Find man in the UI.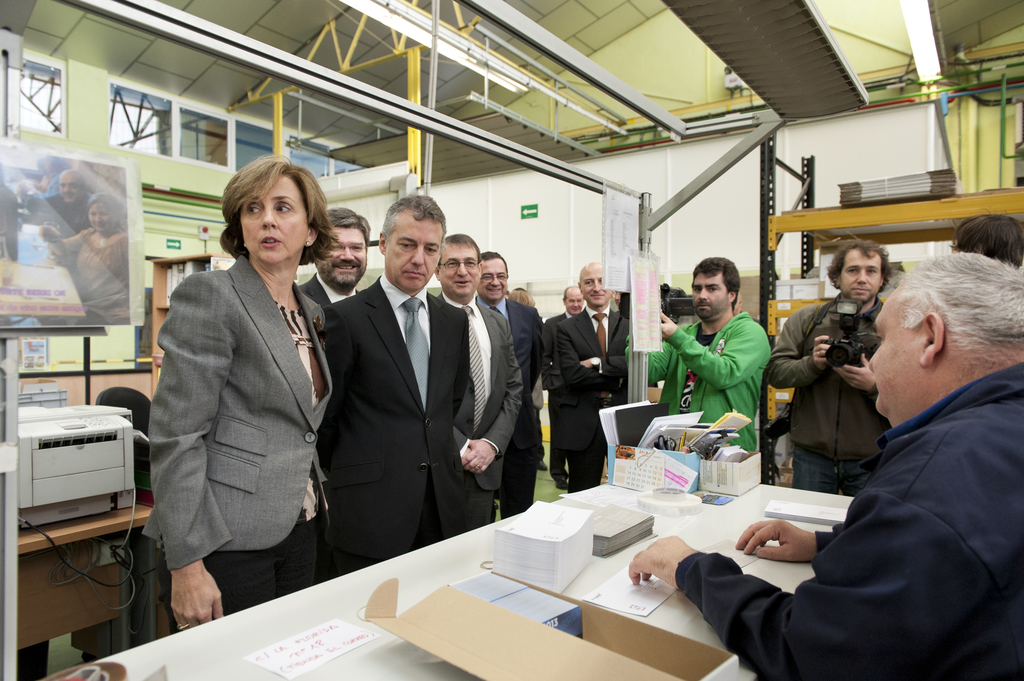
UI element at [624,256,775,454].
